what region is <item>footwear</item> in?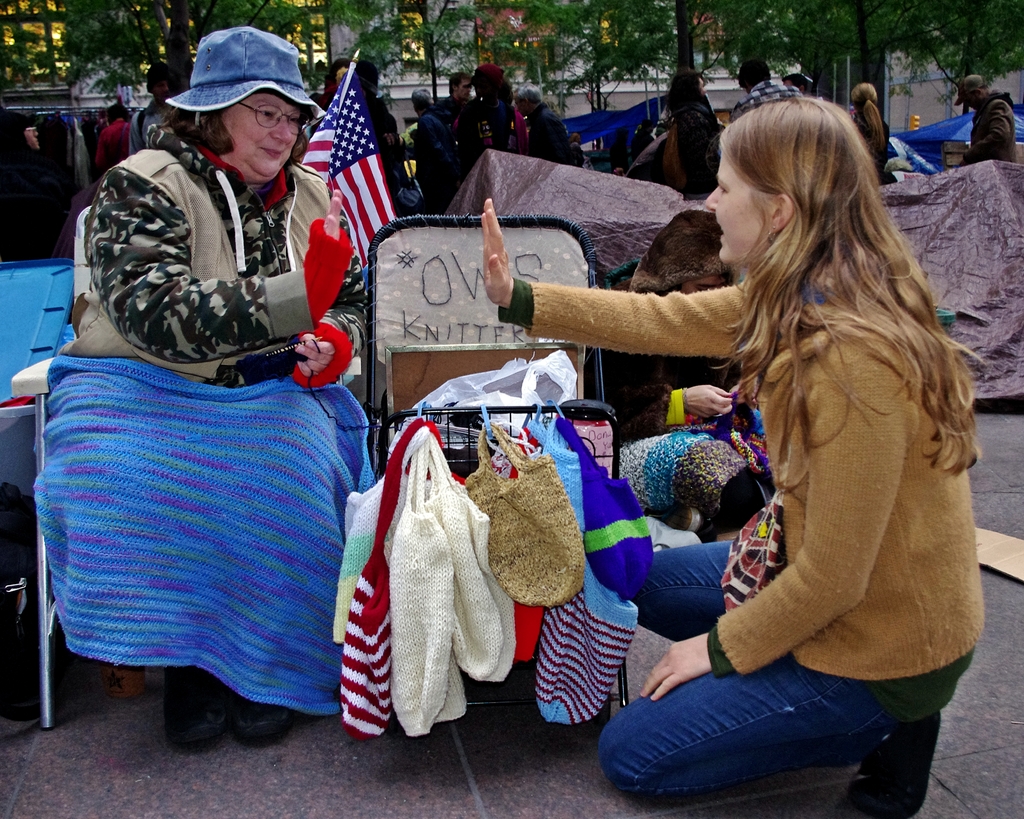
l=170, t=662, r=294, b=758.
